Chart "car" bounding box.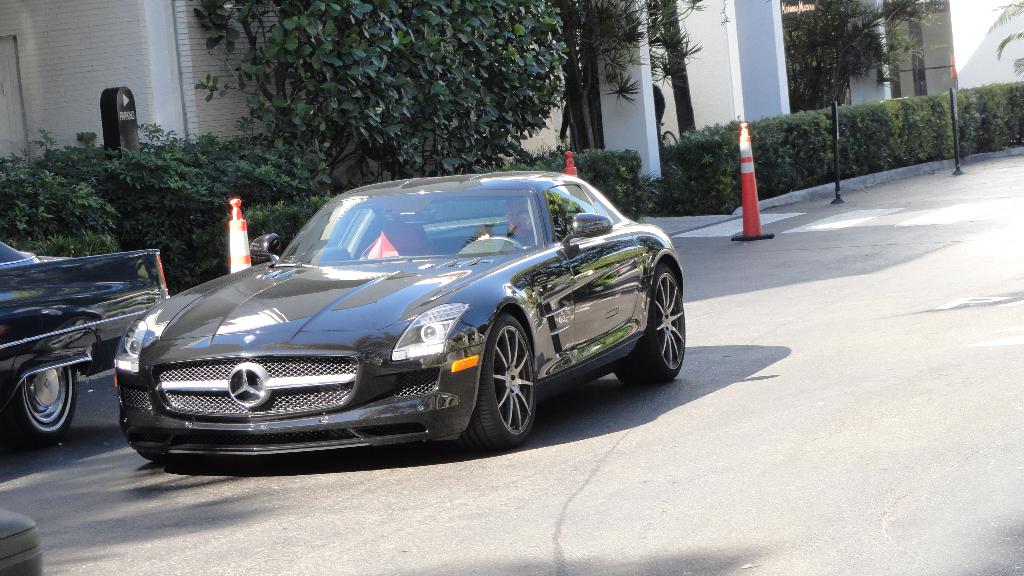
Charted: crop(0, 242, 169, 440).
